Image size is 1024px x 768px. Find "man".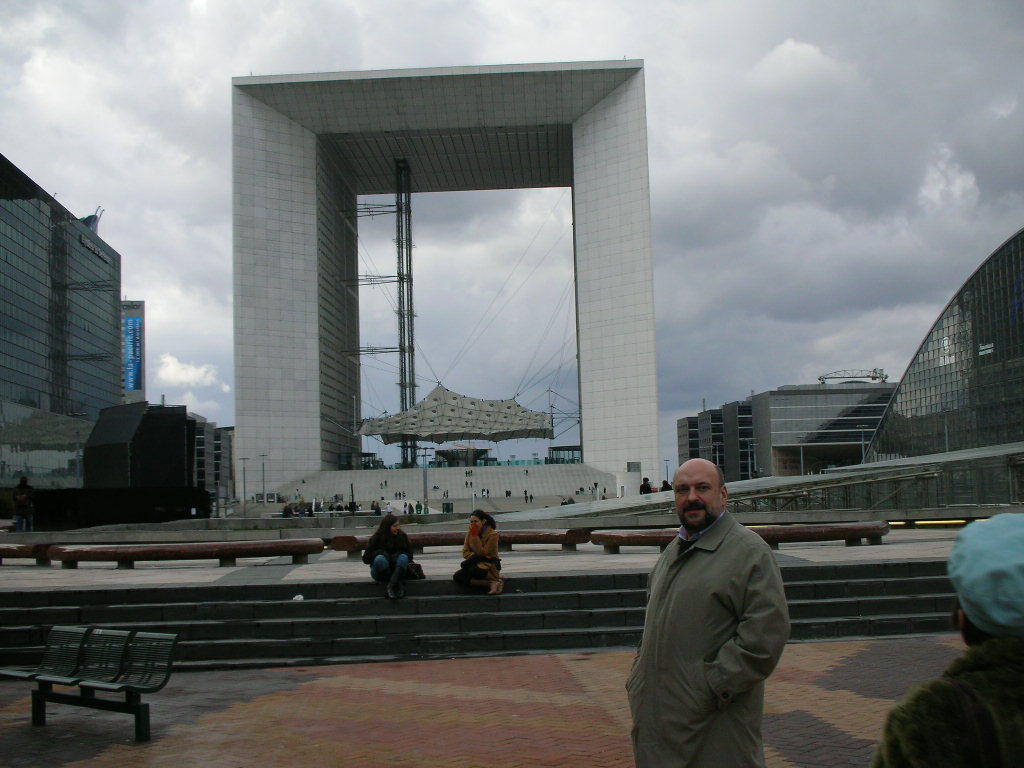
rect(626, 442, 808, 760).
